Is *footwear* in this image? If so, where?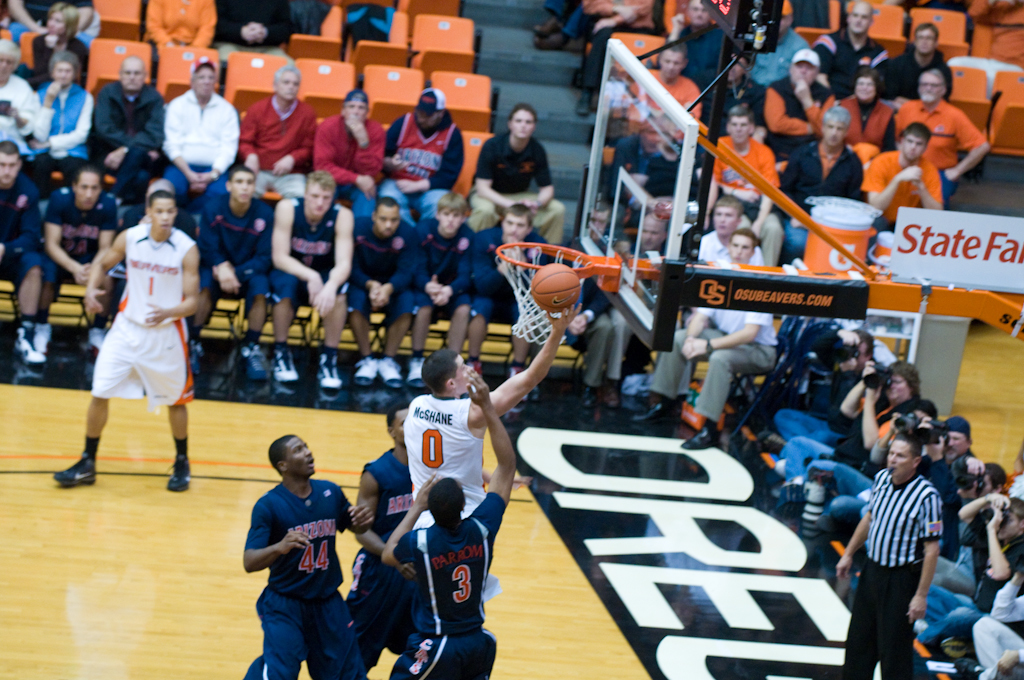
Yes, at bbox=(377, 353, 401, 389).
